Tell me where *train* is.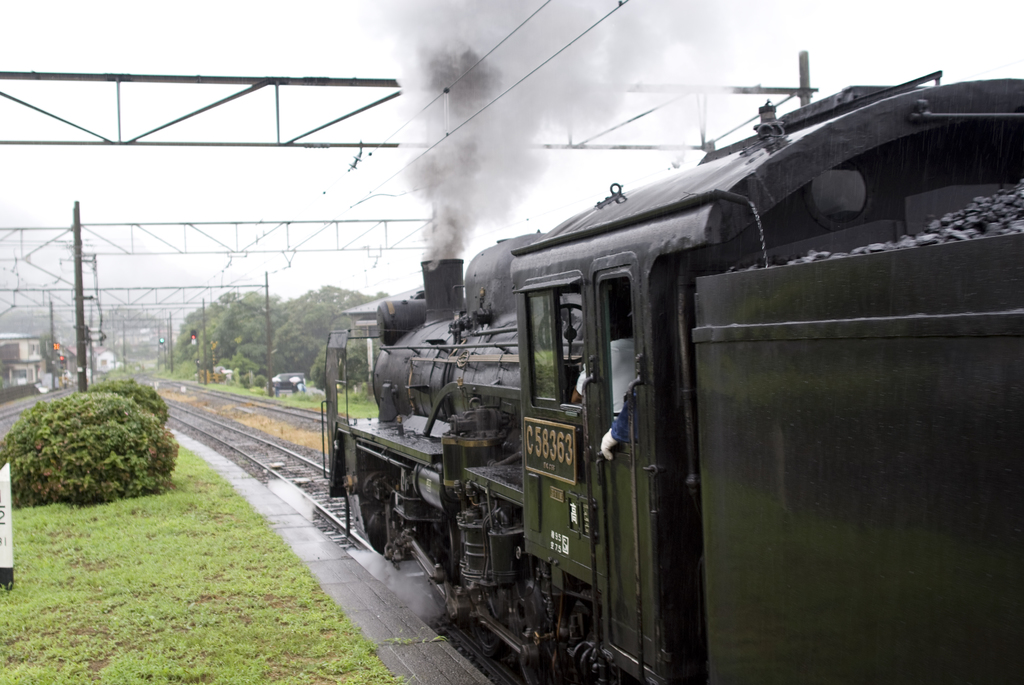
*train* is at locate(320, 69, 1023, 684).
